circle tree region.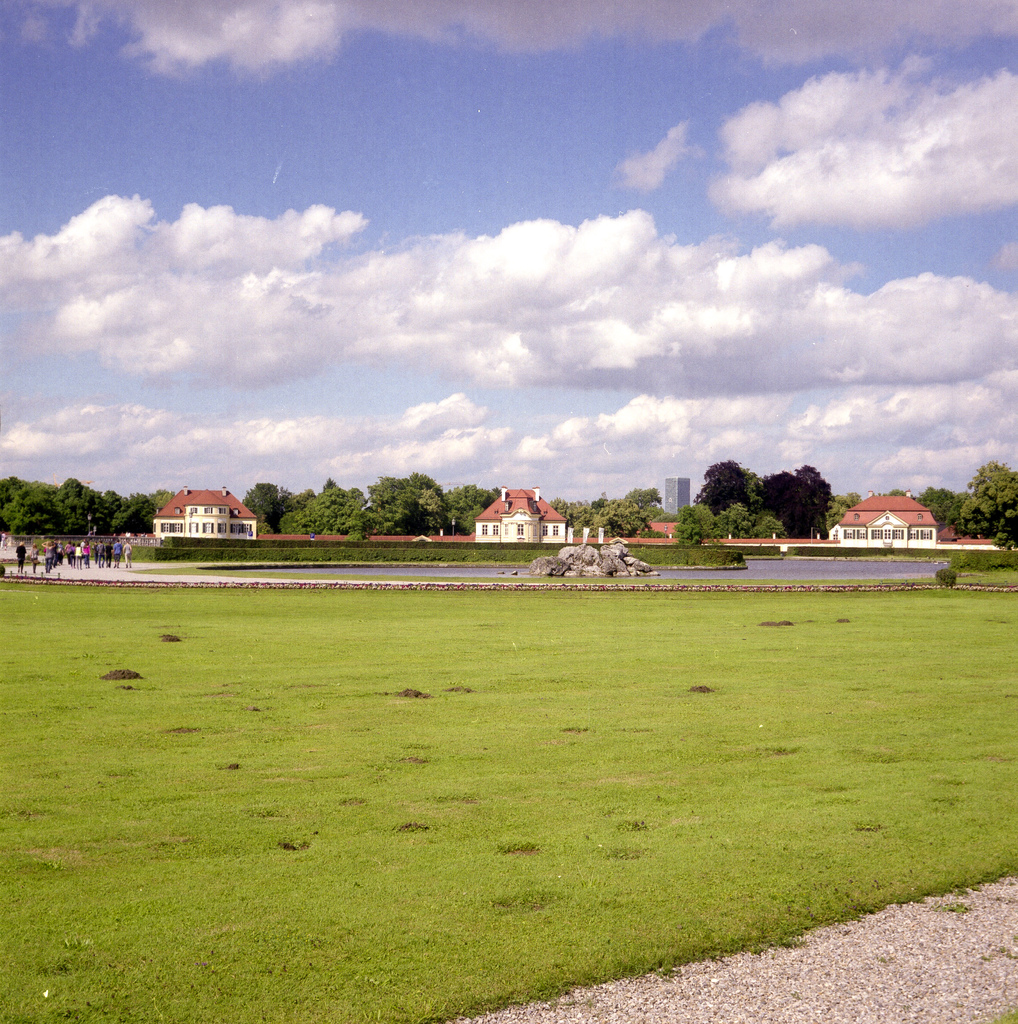
Region: [left=691, top=458, right=752, bottom=517].
